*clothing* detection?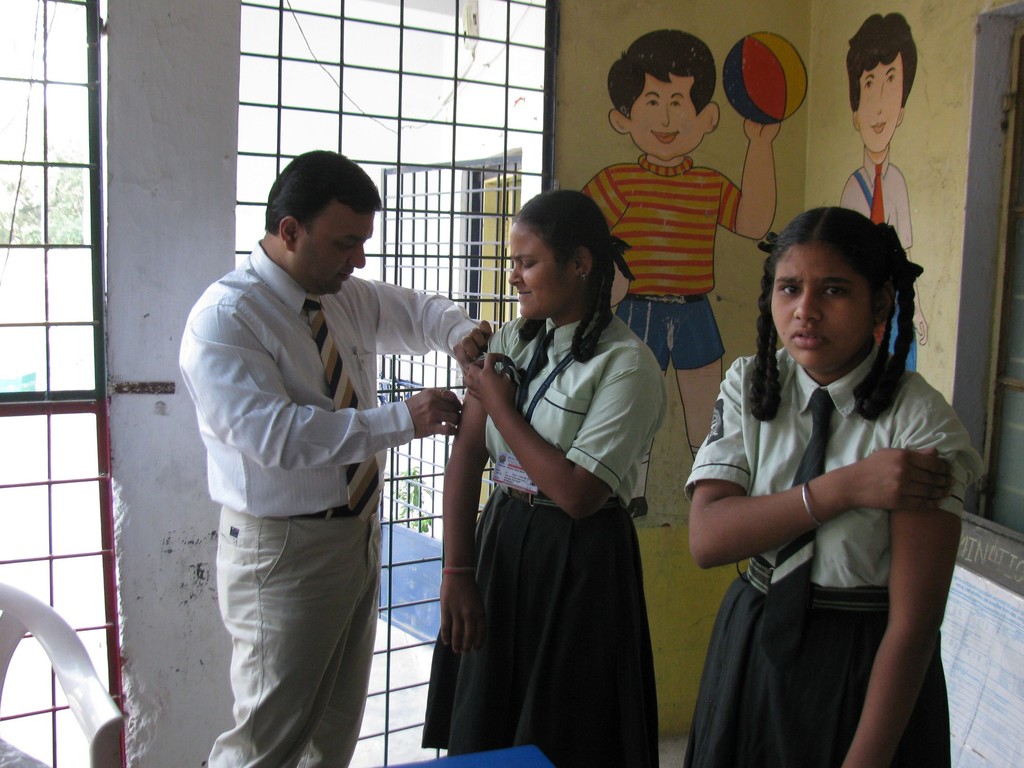
843, 152, 918, 307
